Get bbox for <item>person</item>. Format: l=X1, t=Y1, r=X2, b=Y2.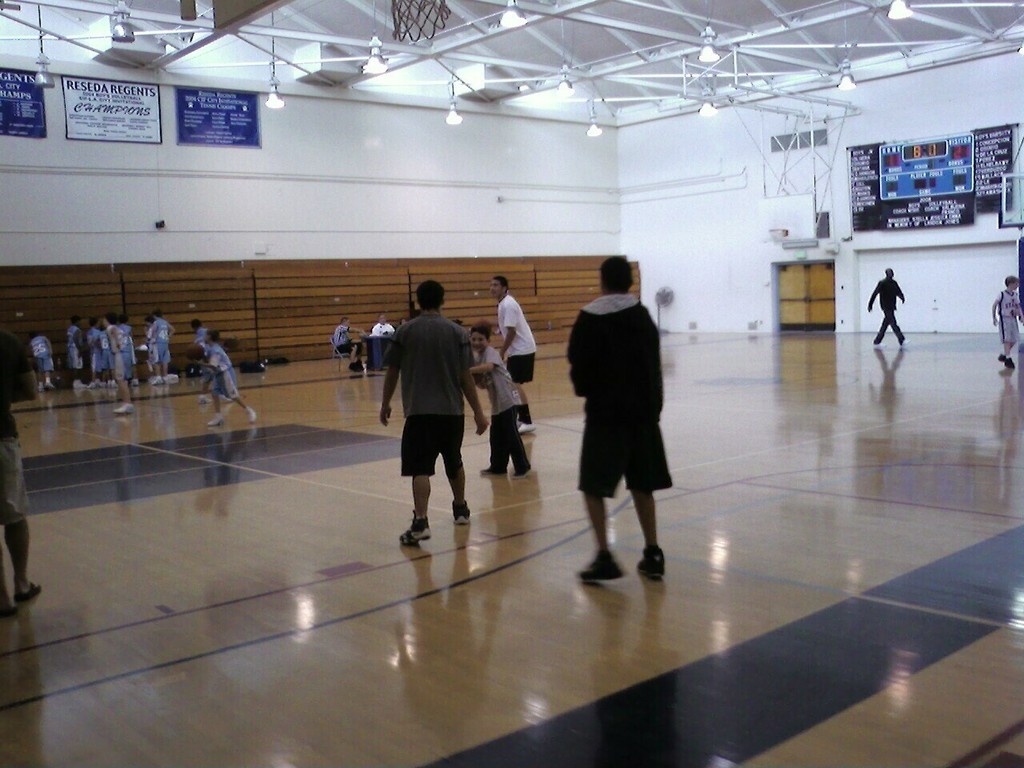
l=463, t=322, r=533, b=478.
